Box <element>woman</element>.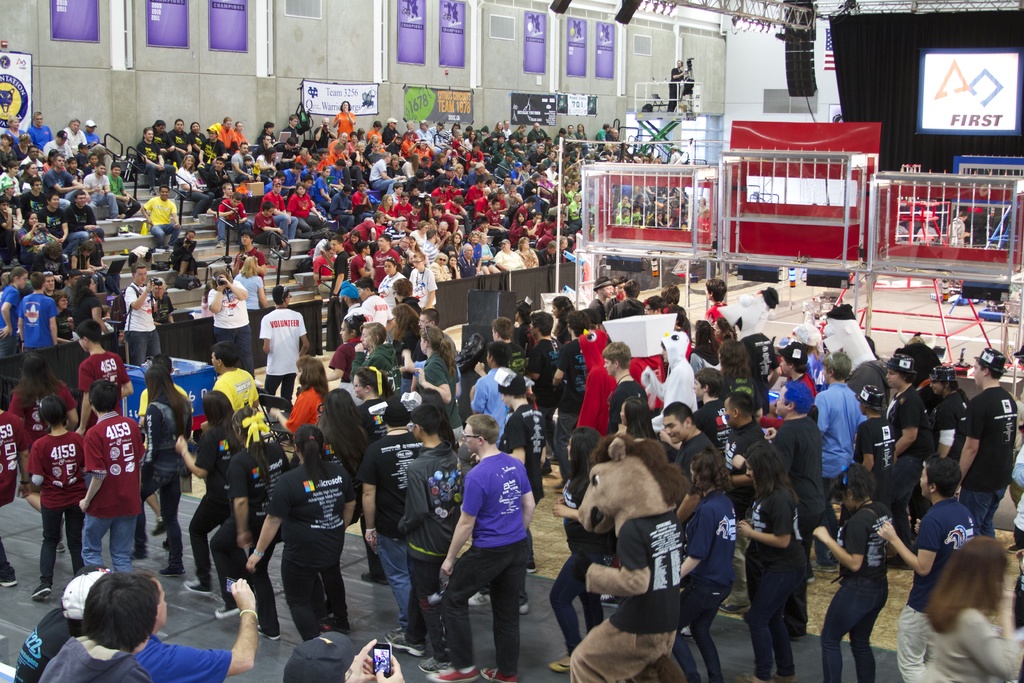
crop(0, 343, 84, 479).
